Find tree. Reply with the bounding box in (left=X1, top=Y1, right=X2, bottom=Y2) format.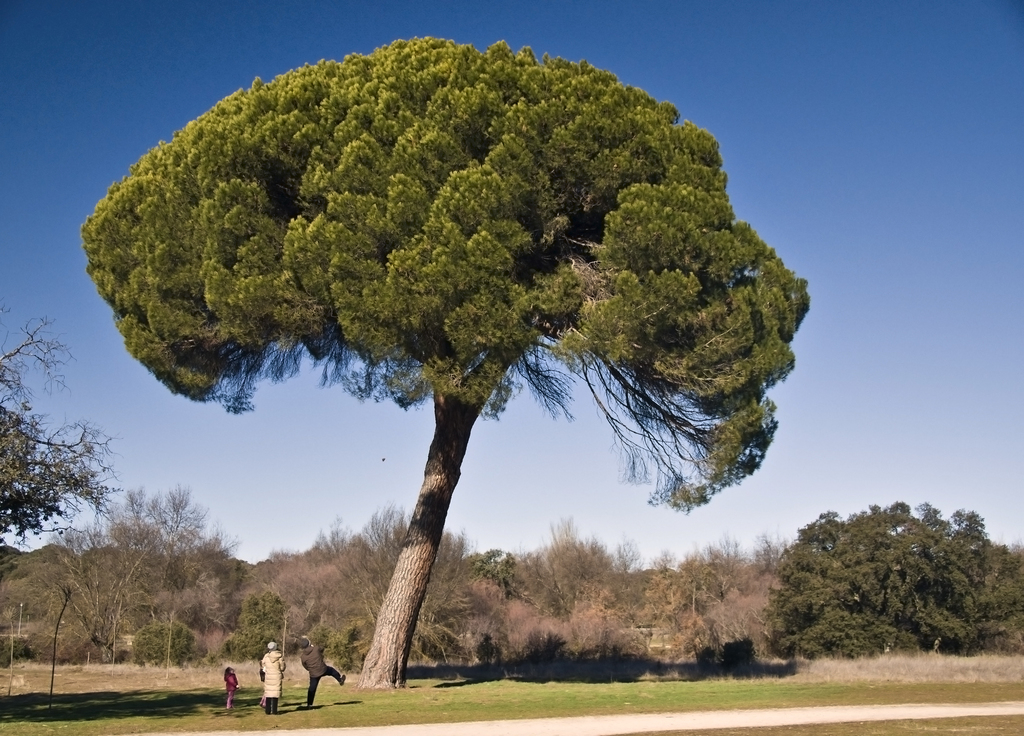
(left=0, top=325, right=138, bottom=567).
